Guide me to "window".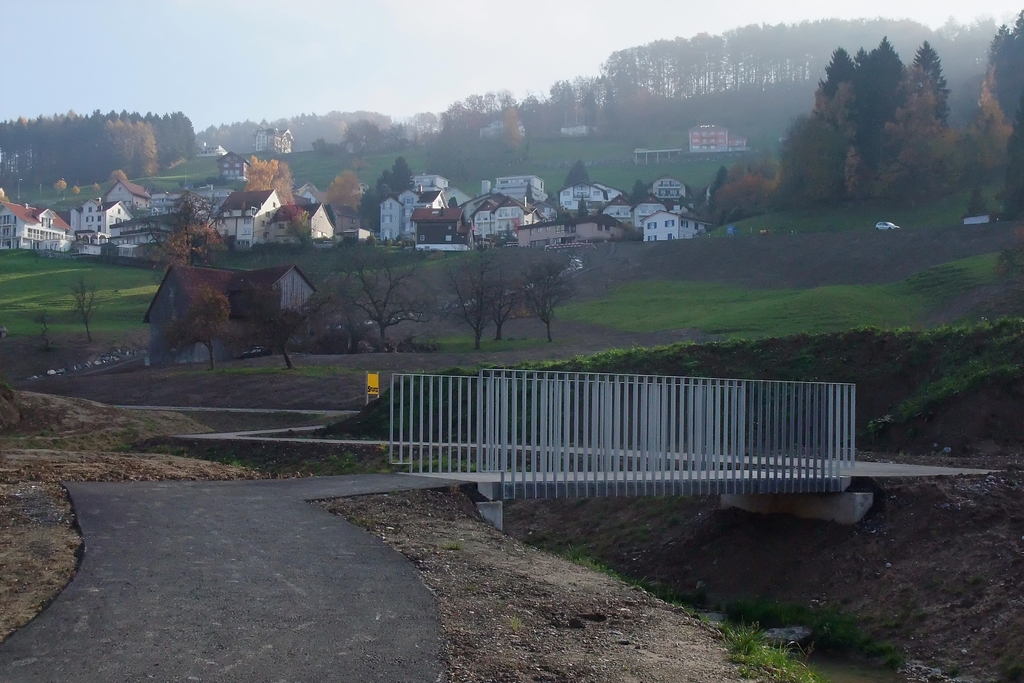
Guidance: left=241, top=218, right=250, bottom=224.
